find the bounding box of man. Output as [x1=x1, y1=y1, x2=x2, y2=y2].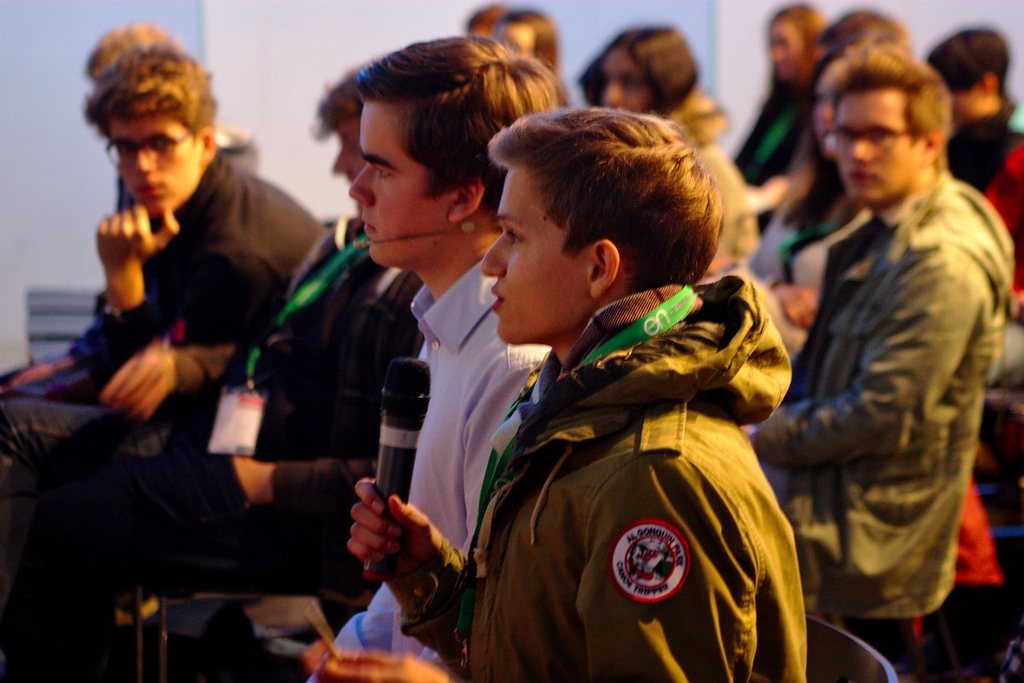
[x1=742, y1=17, x2=1008, y2=665].
